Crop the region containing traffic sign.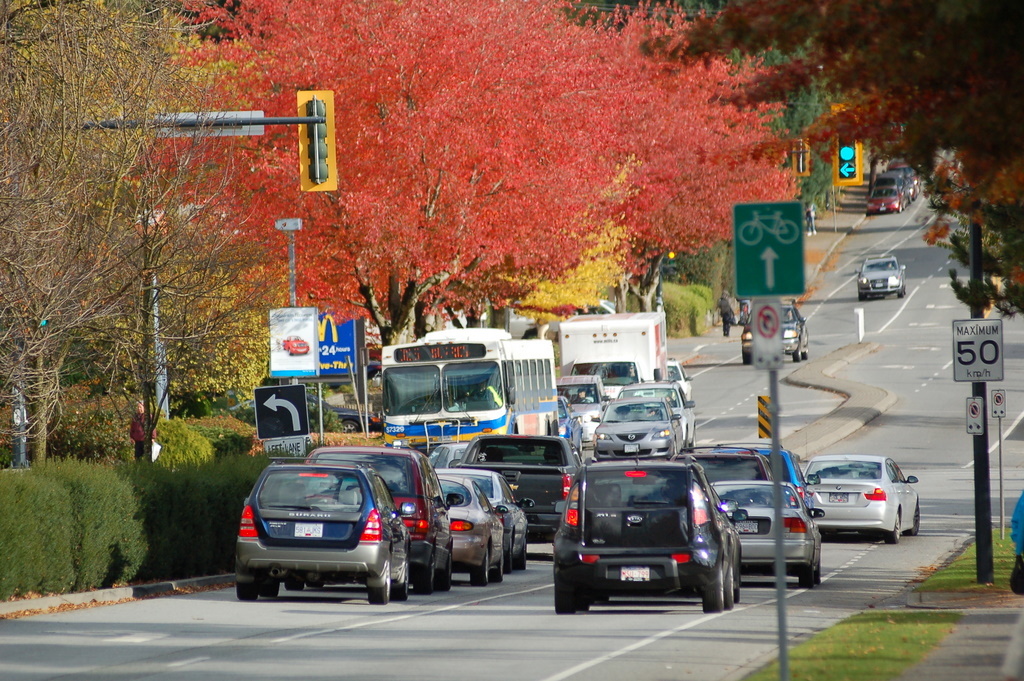
Crop region: (x1=953, y1=319, x2=1003, y2=382).
